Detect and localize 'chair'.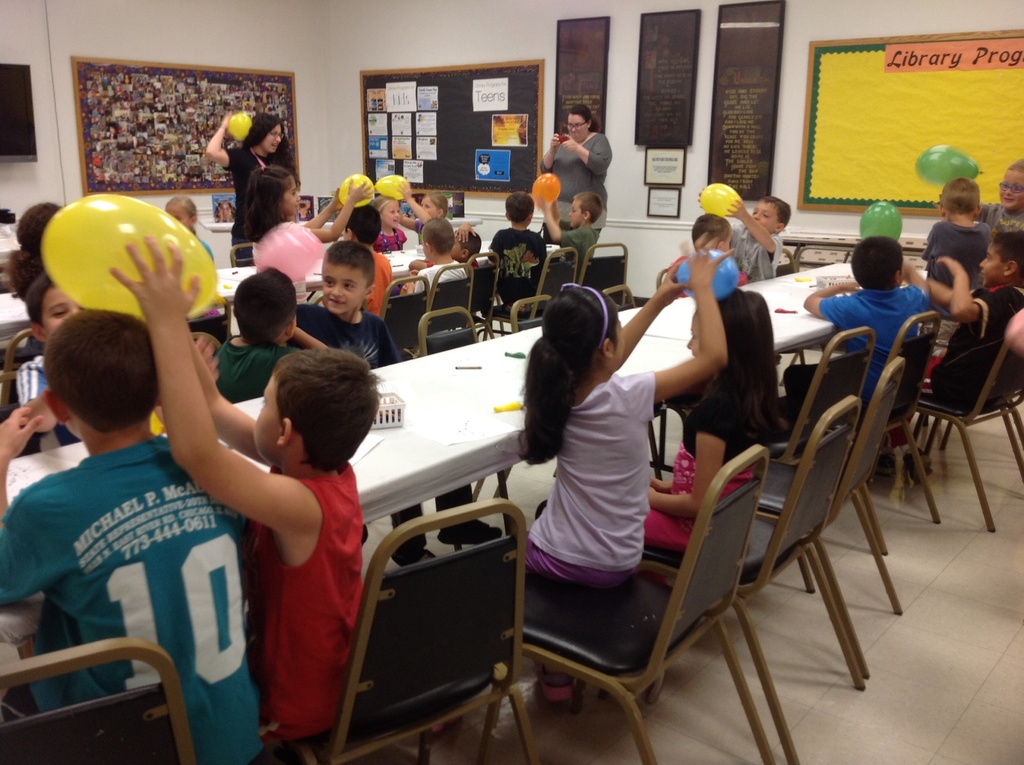
Localized at select_region(787, 314, 946, 553).
